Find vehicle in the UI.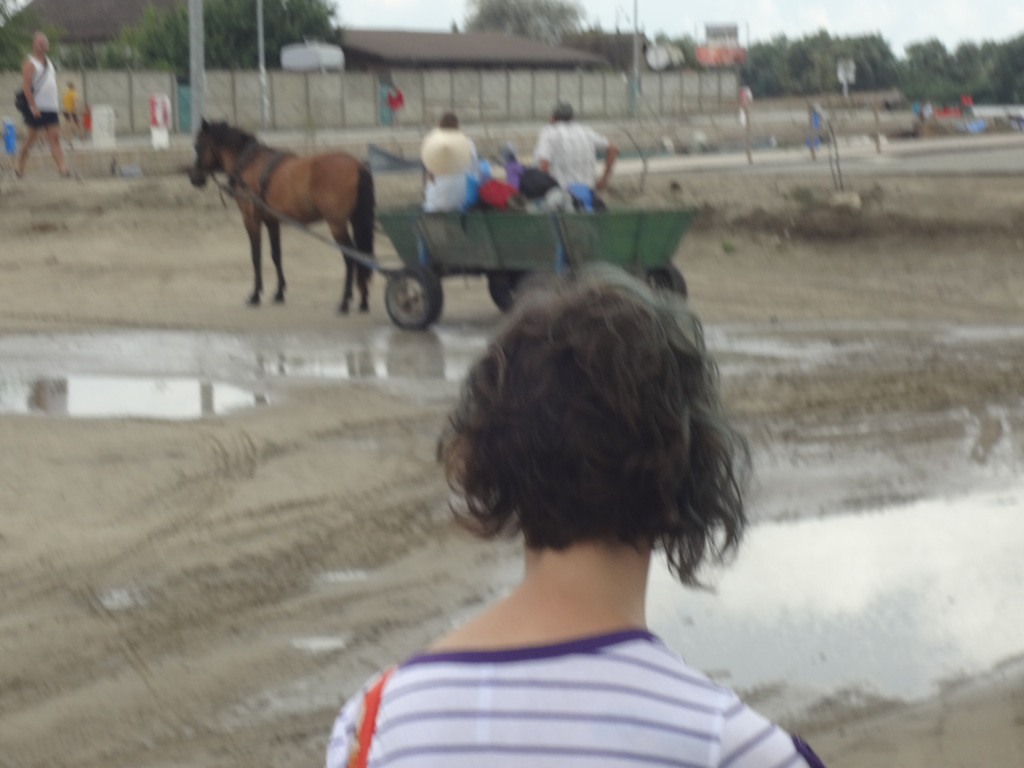
UI element at (384, 200, 697, 334).
